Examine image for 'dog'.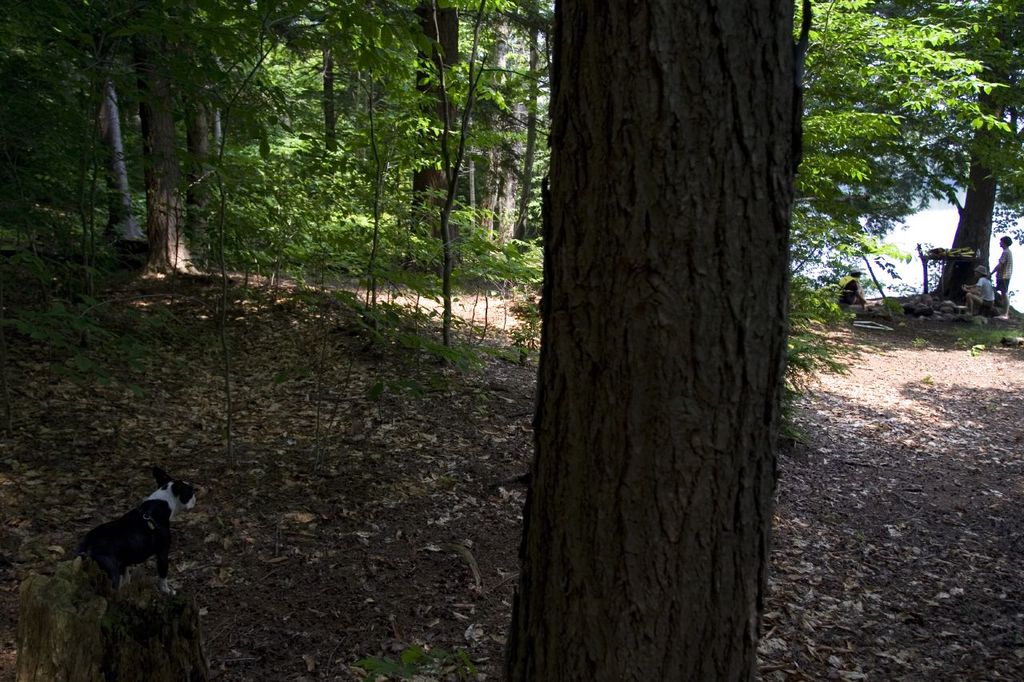
Examination result: (x1=43, y1=467, x2=198, y2=625).
